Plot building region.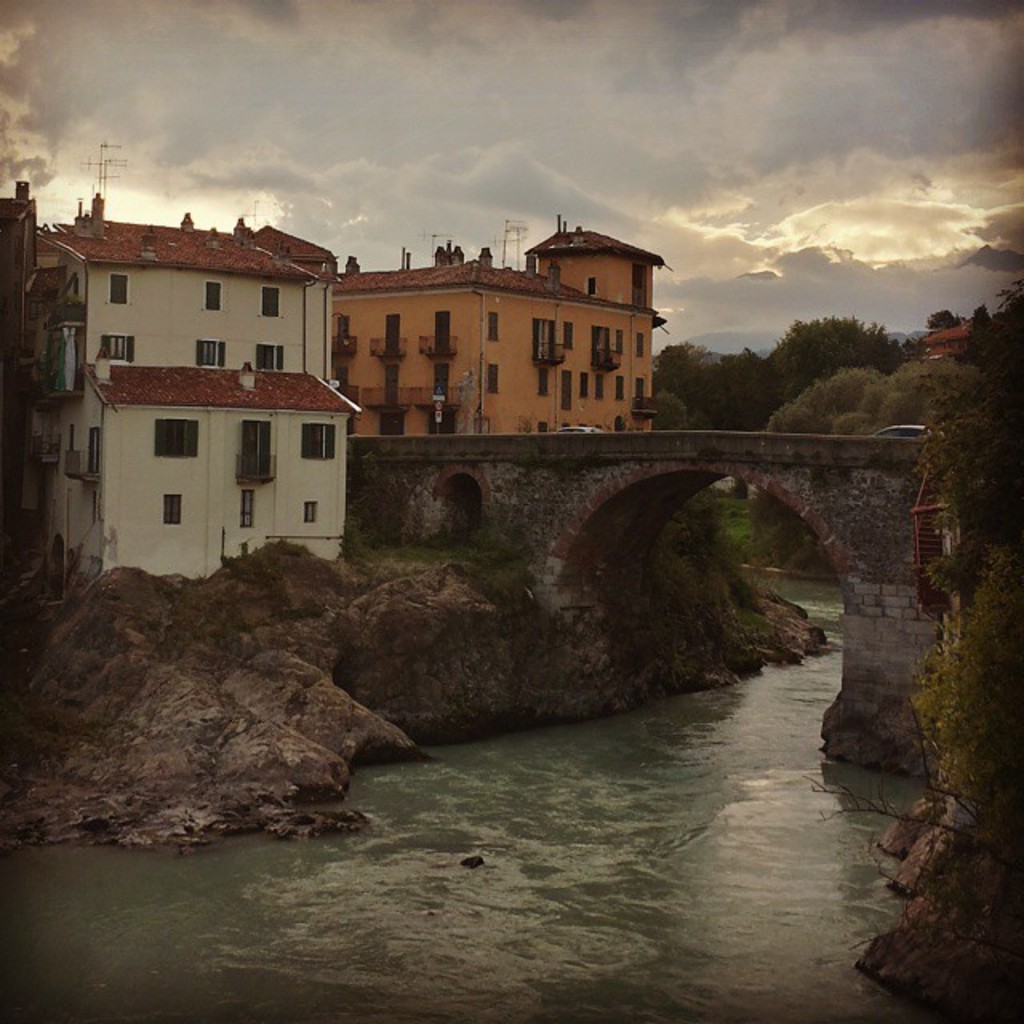
Plotted at Rect(267, 224, 677, 442).
